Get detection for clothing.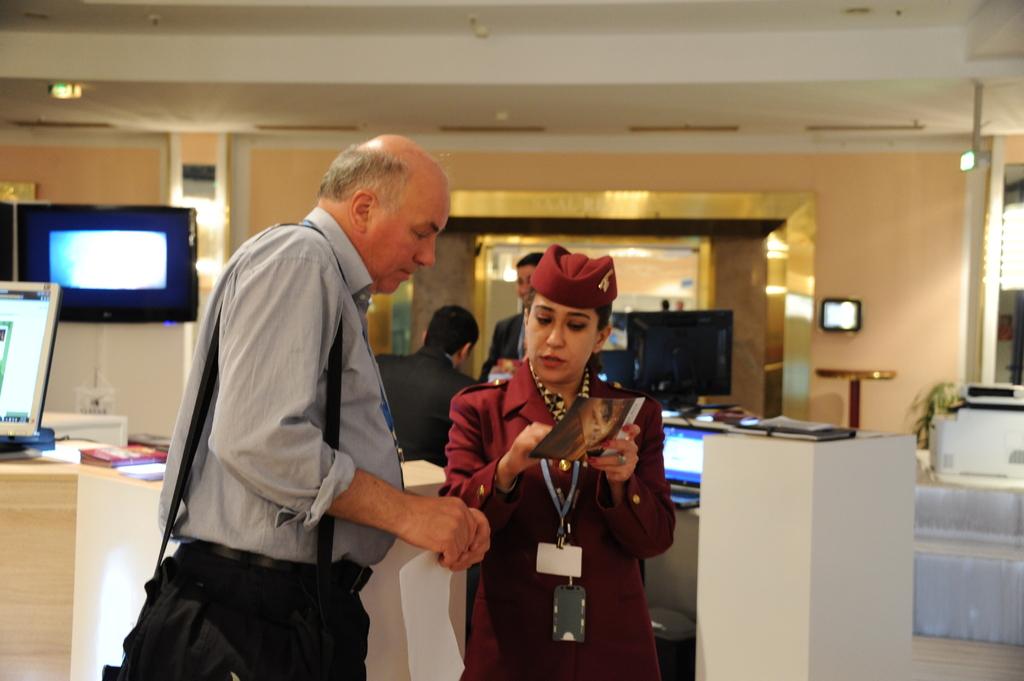
Detection: [left=154, top=207, right=408, bottom=680].
